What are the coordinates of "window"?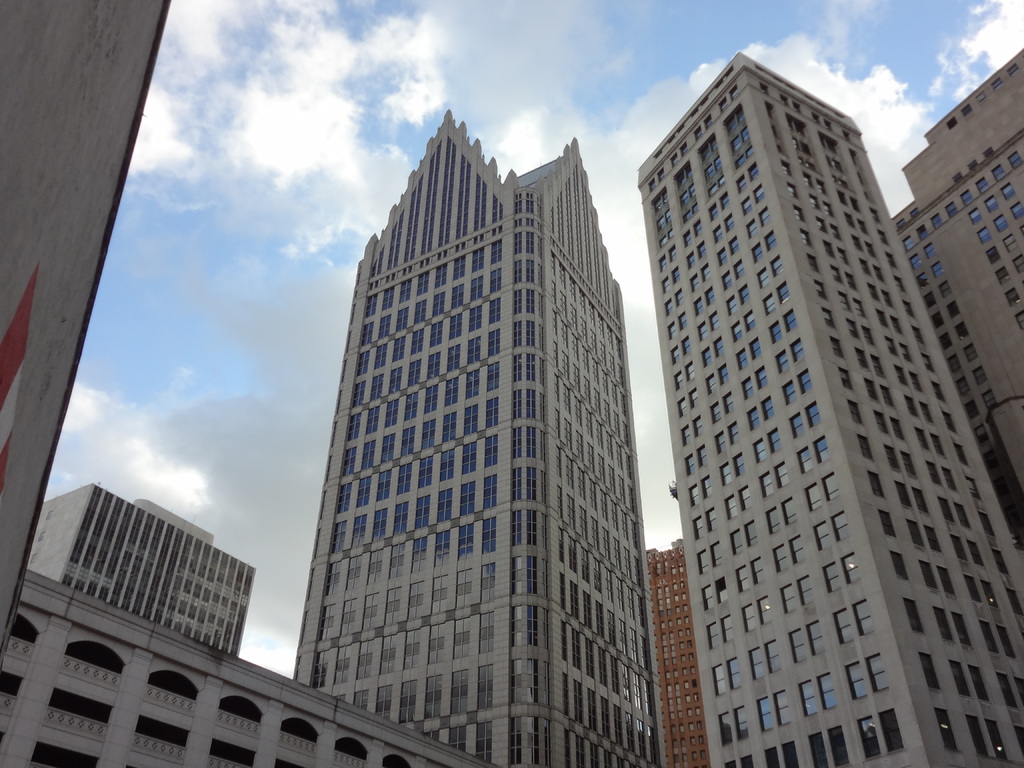
[936,380,949,403].
